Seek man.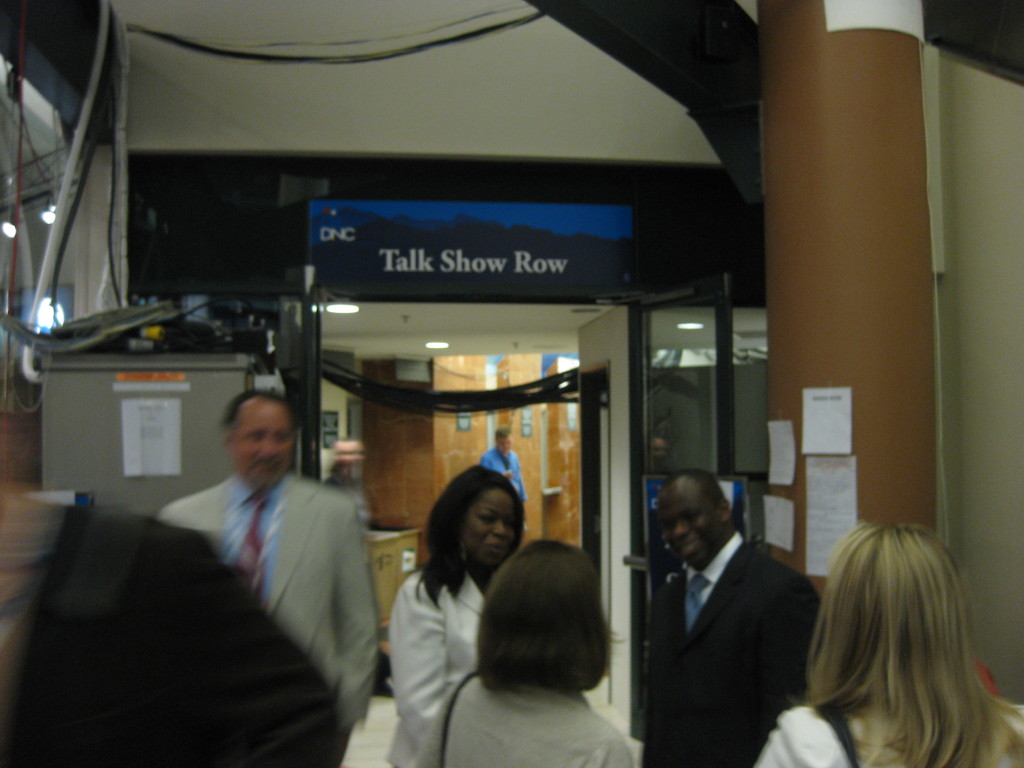
[x1=644, y1=468, x2=822, y2=767].
